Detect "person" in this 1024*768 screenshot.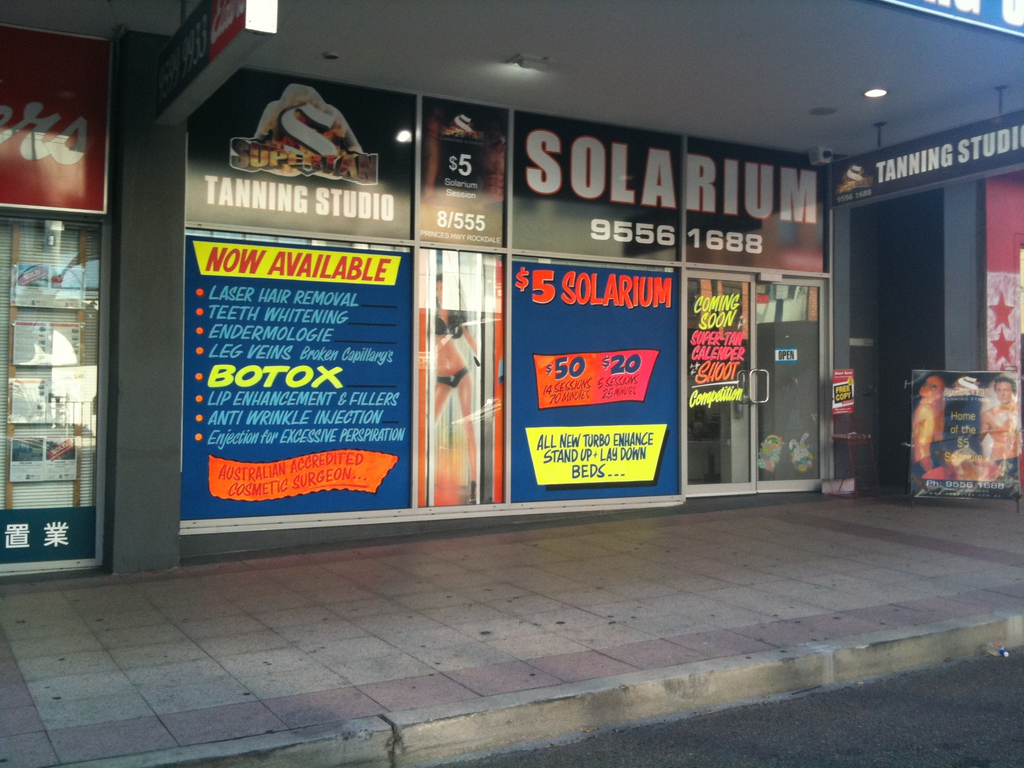
Detection: (x1=428, y1=269, x2=477, y2=501).
